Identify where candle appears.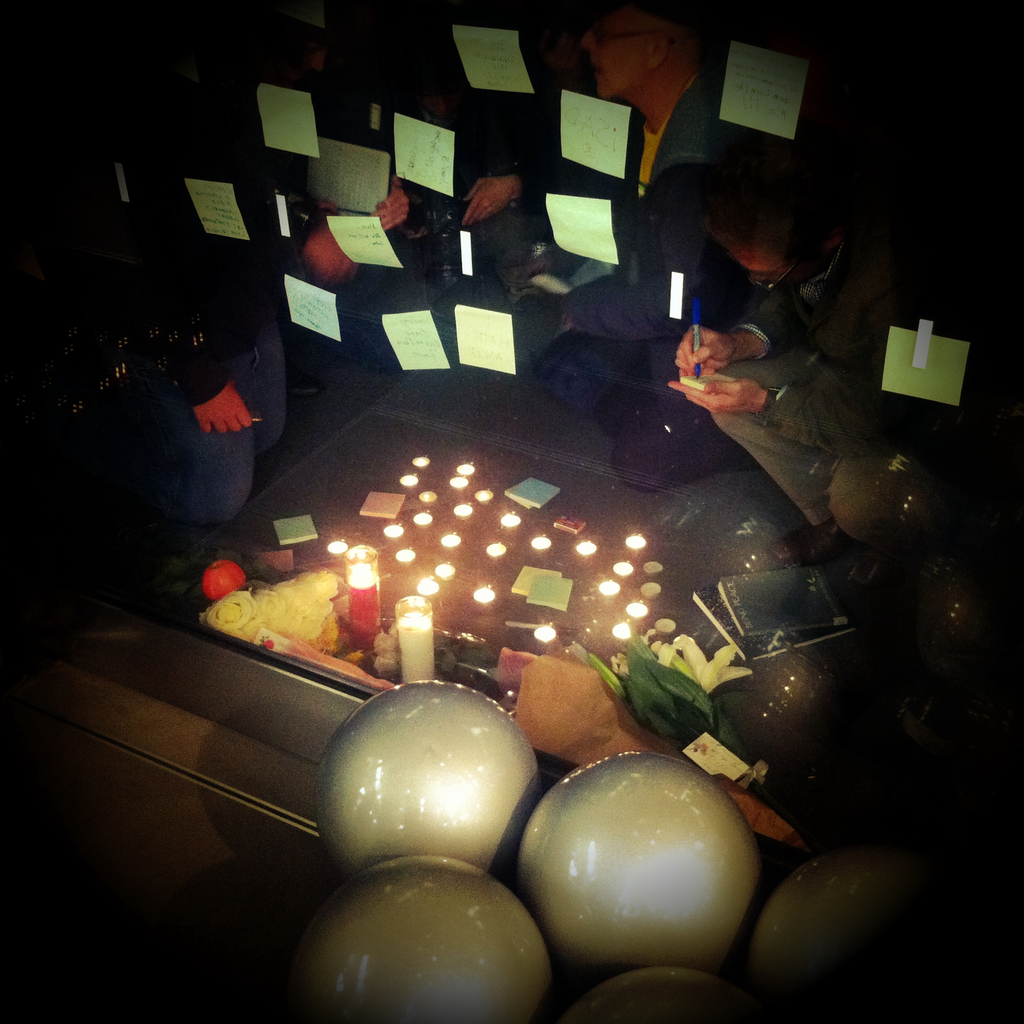
Appears at pyautogui.locateOnScreen(627, 538, 645, 548).
